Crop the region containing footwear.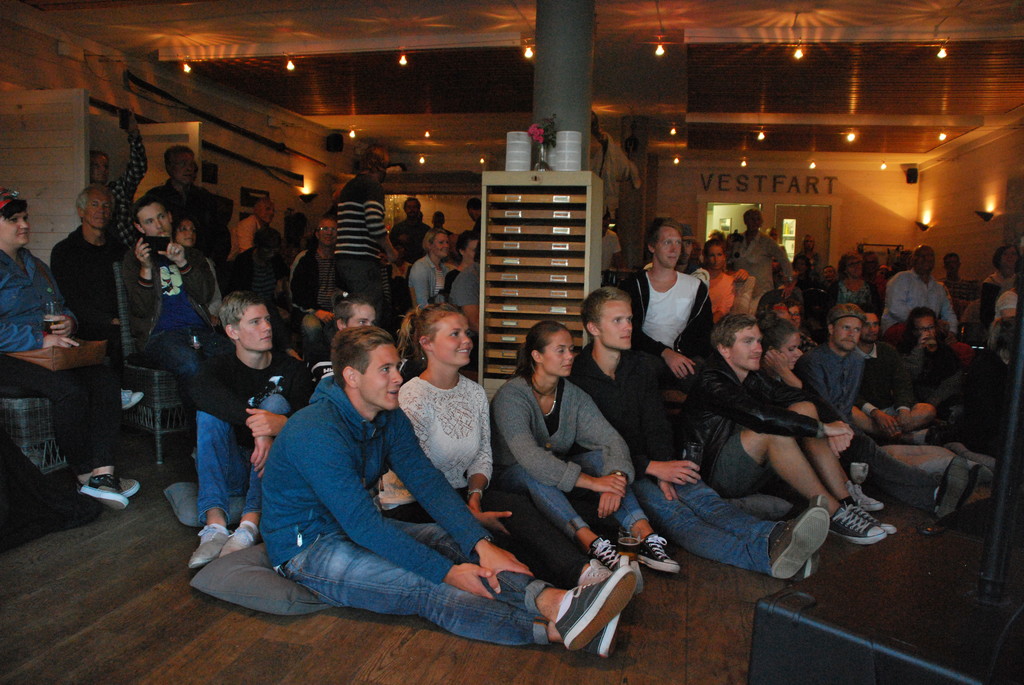
Crop region: [217, 523, 257, 562].
